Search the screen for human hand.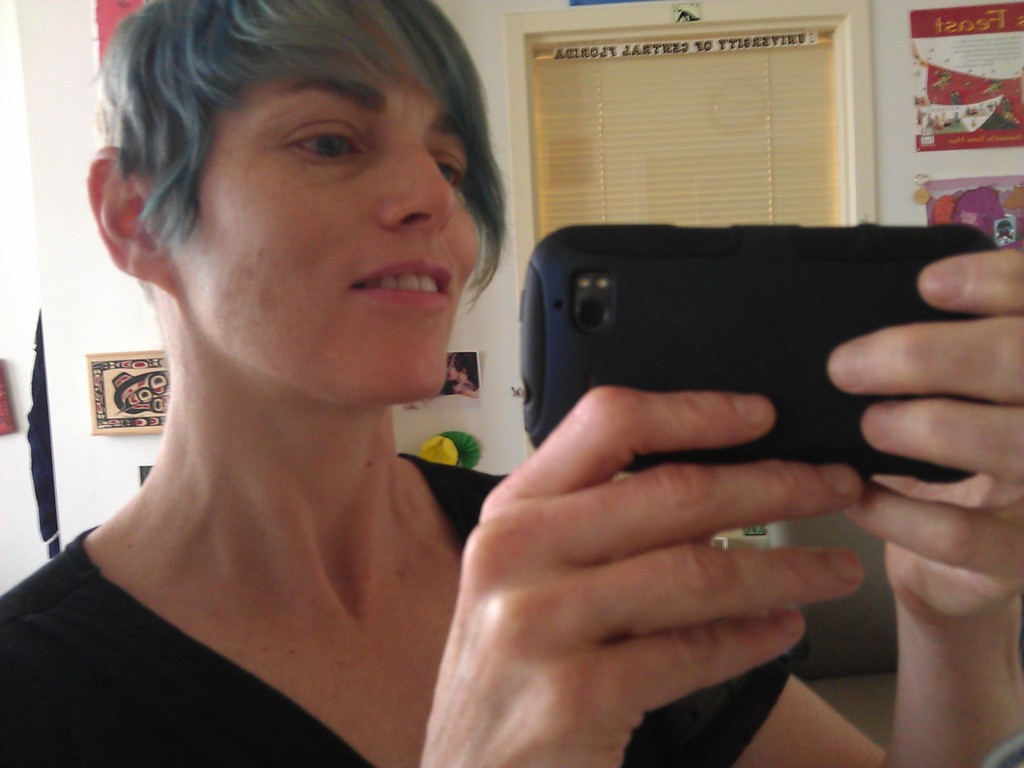
Found at rect(826, 249, 1023, 628).
